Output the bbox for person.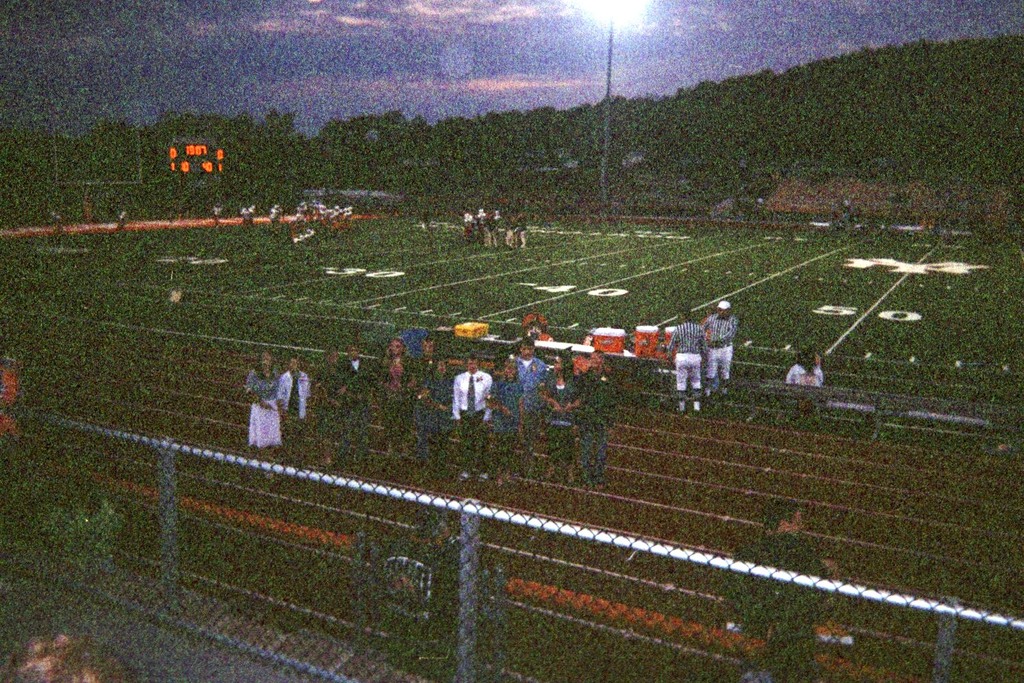
box=[781, 350, 829, 394].
